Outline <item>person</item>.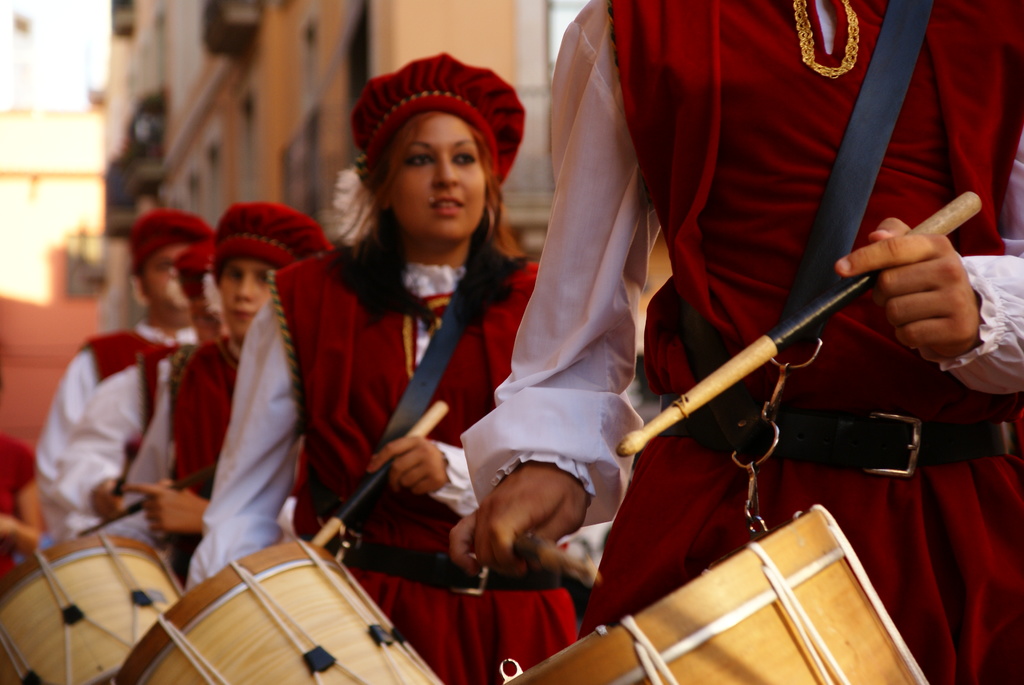
Outline: <box>138,197,353,537</box>.
